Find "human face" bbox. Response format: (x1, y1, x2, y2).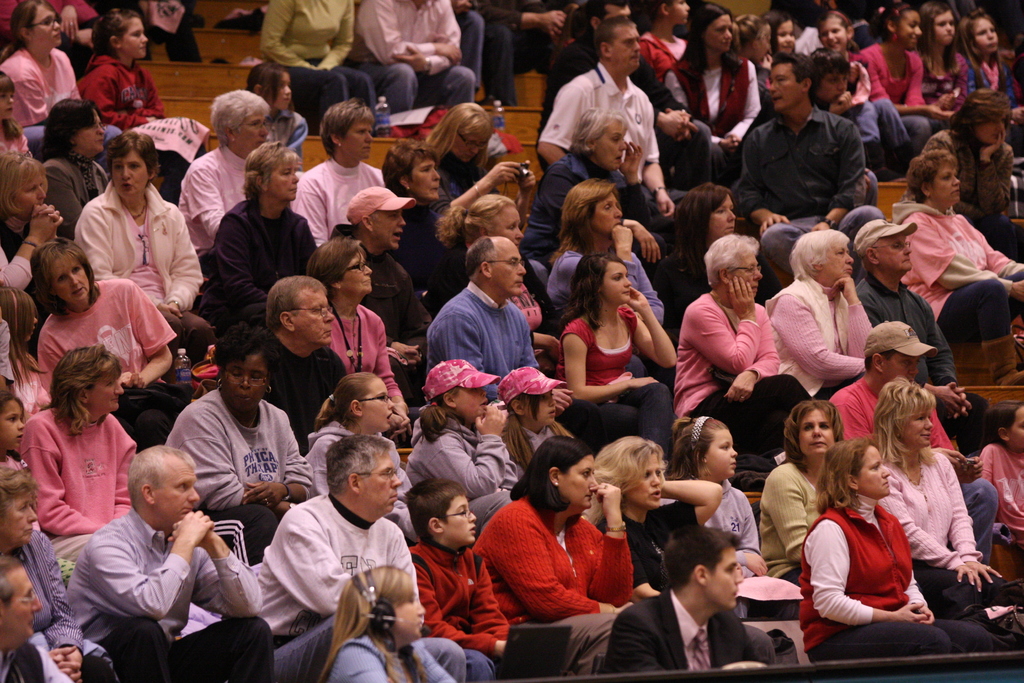
(0, 89, 13, 120).
